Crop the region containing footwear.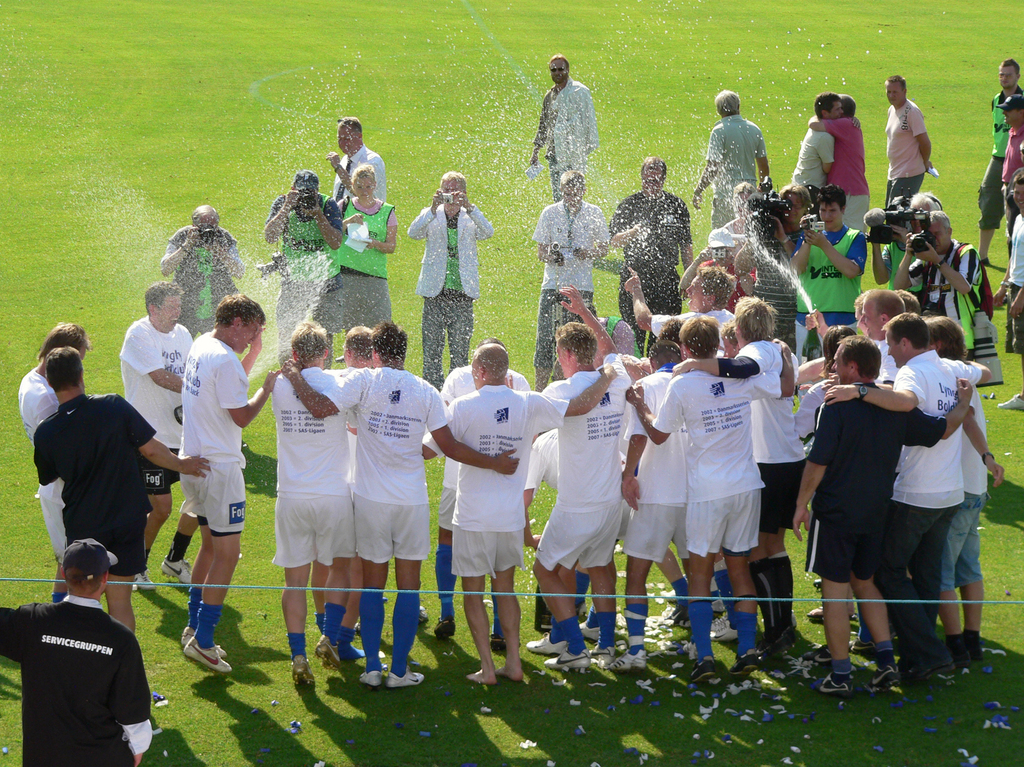
Crop region: (851,635,873,660).
